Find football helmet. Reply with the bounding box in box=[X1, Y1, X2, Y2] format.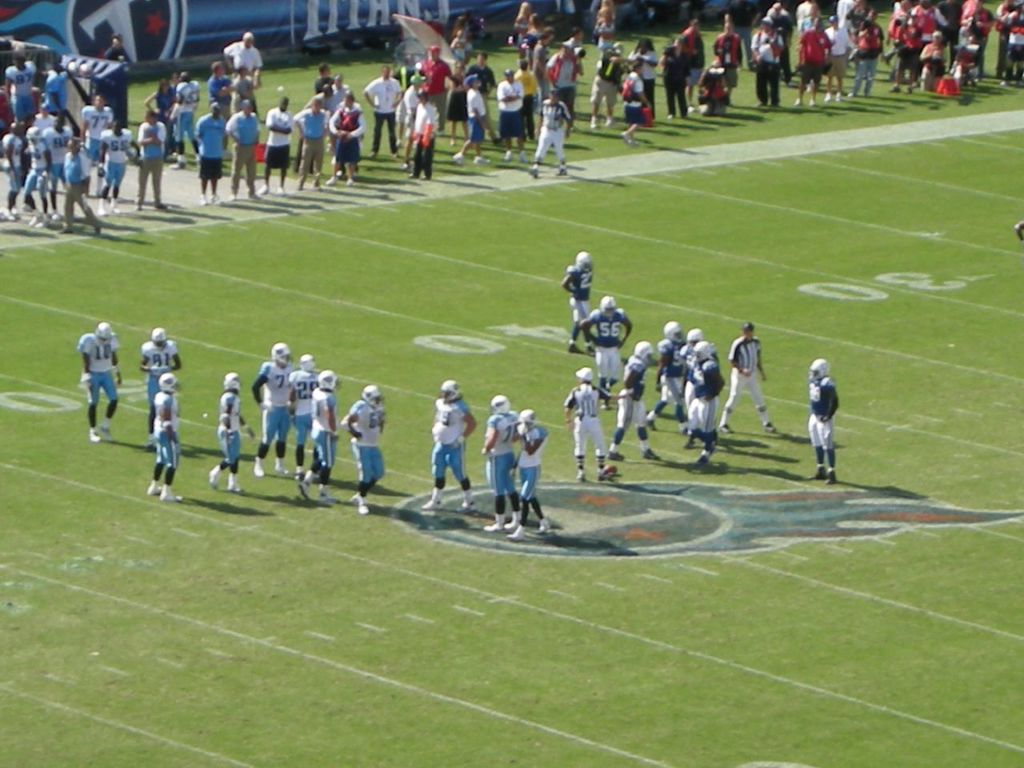
box=[515, 410, 538, 426].
